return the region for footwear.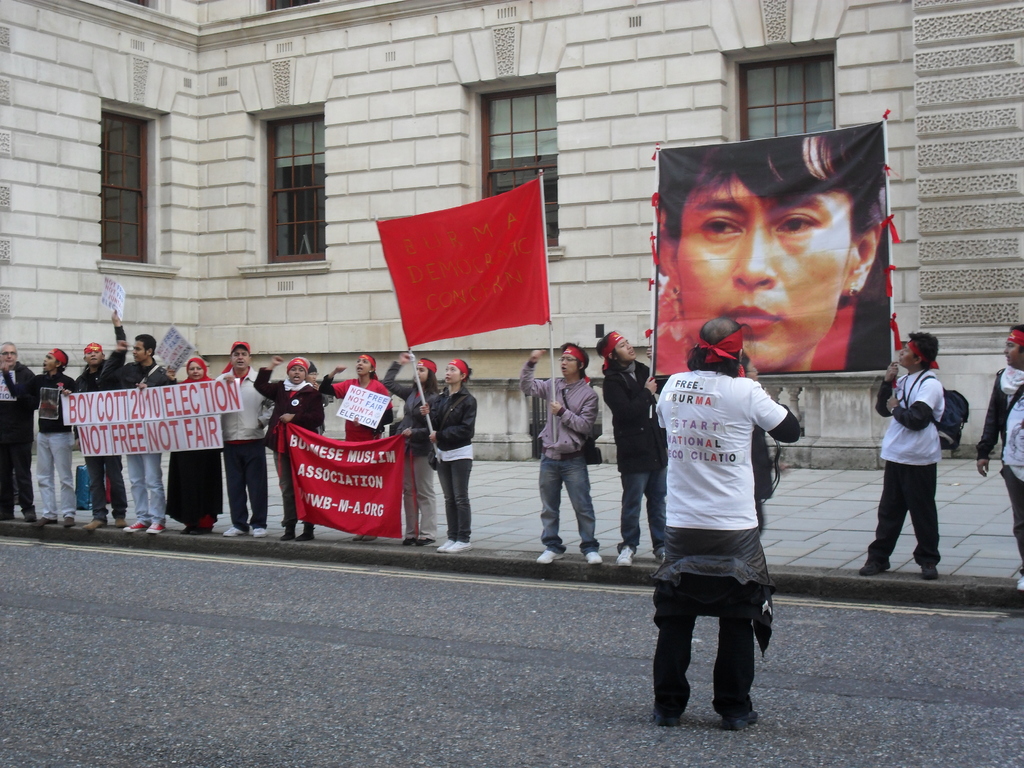
<bbox>33, 513, 53, 531</bbox>.
